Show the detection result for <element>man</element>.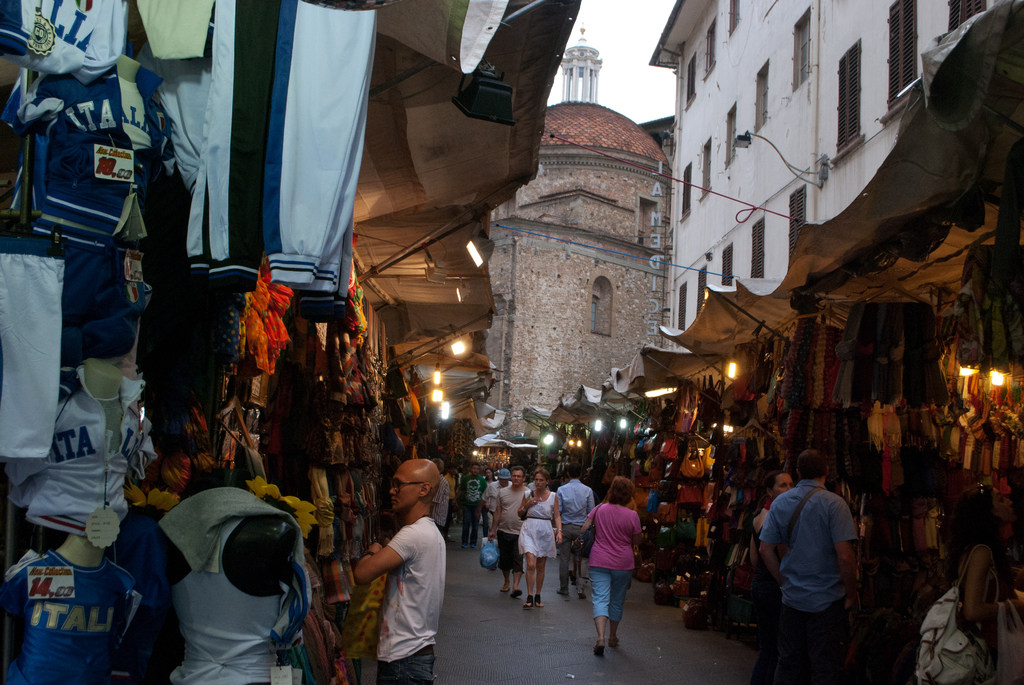
<box>476,468,509,537</box>.
